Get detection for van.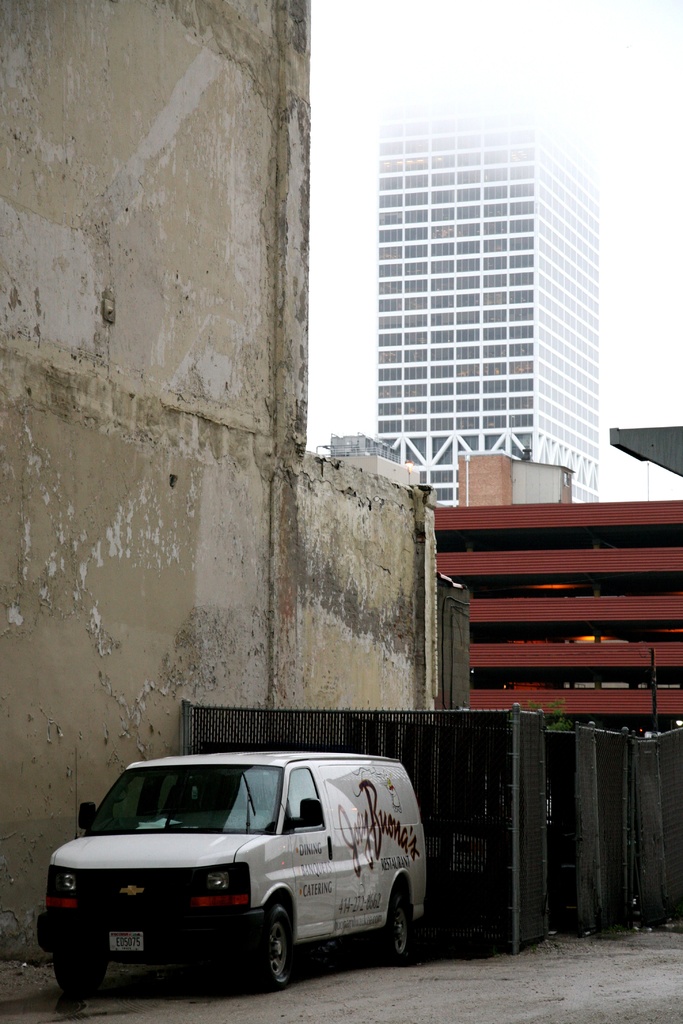
Detection: [x1=40, y1=755, x2=437, y2=1009].
